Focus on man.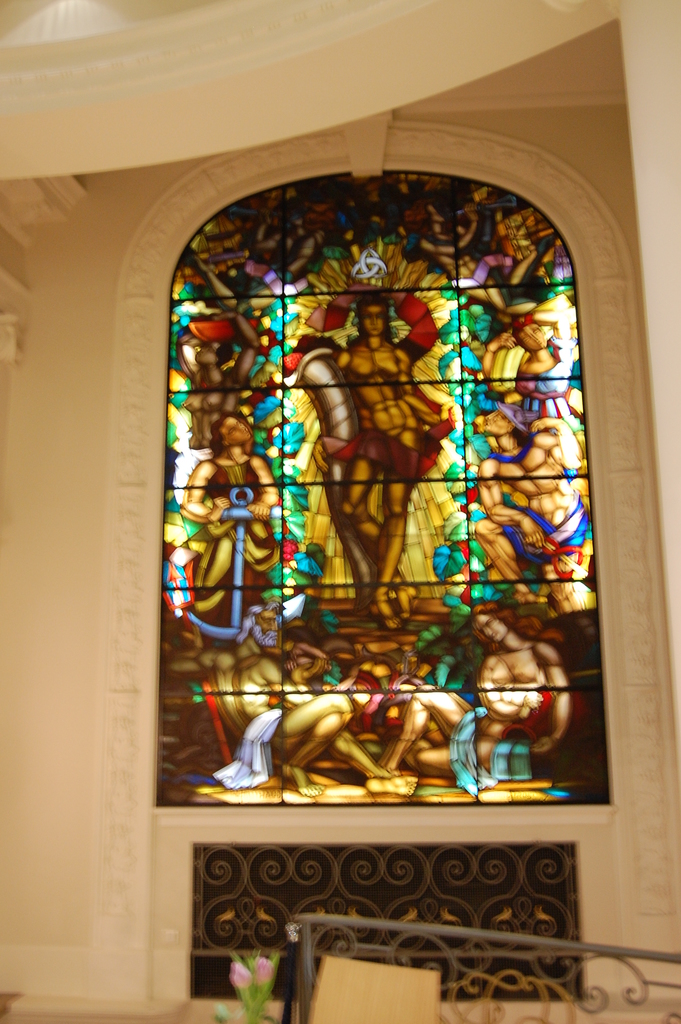
Focused at region(234, 622, 411, 799).
